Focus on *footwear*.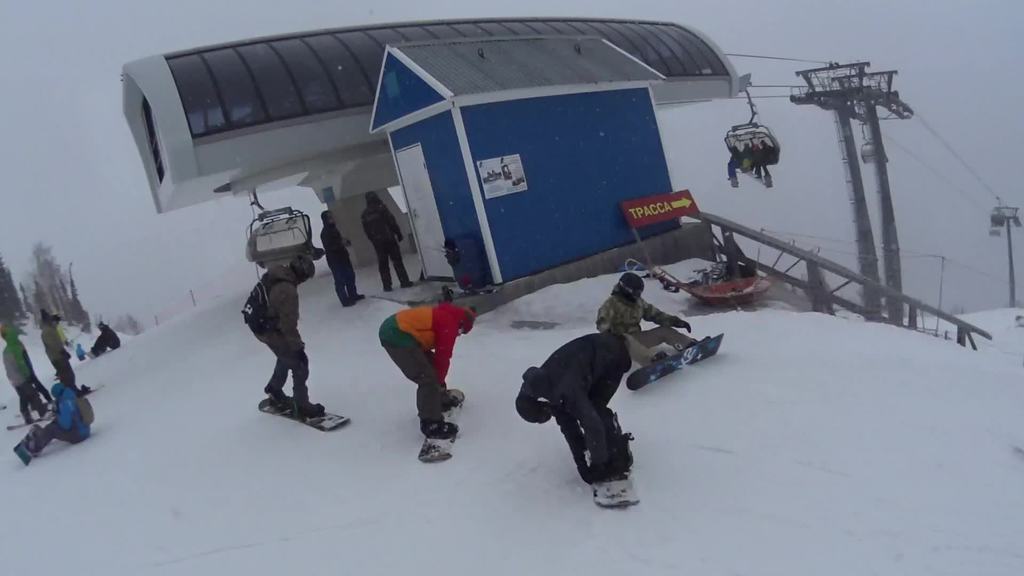
Focused at 296, 403, 328, 418.
